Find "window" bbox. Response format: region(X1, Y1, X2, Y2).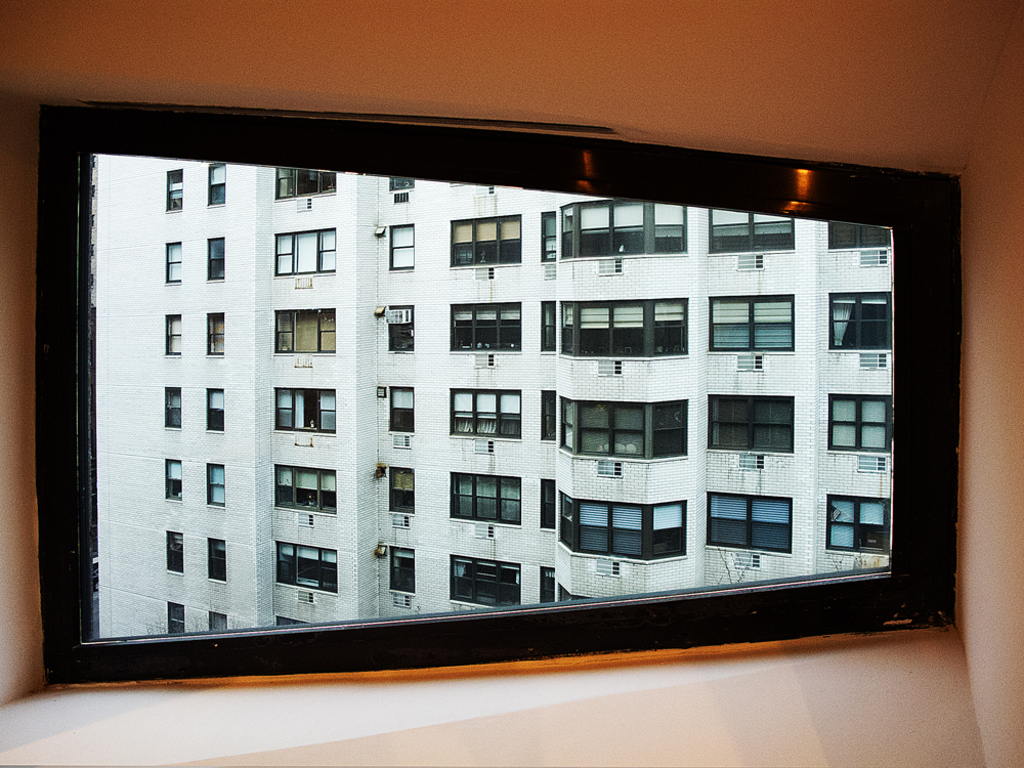
region(166, 529, 186, 575).
